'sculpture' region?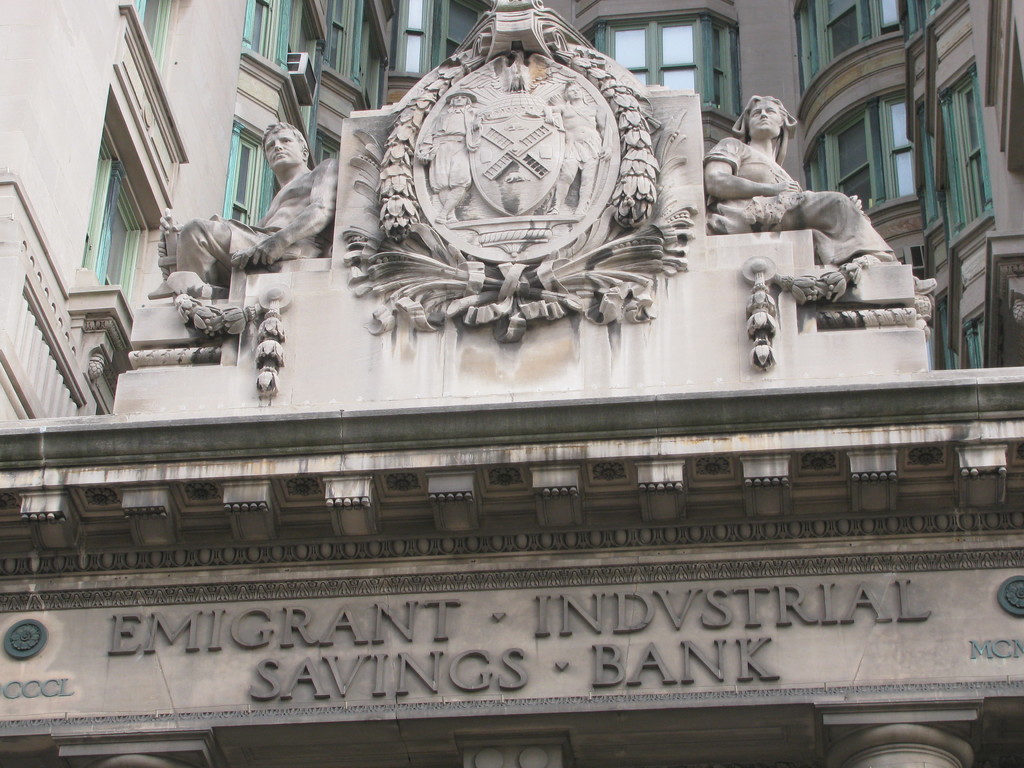
<box>700,92,933,300</box>
